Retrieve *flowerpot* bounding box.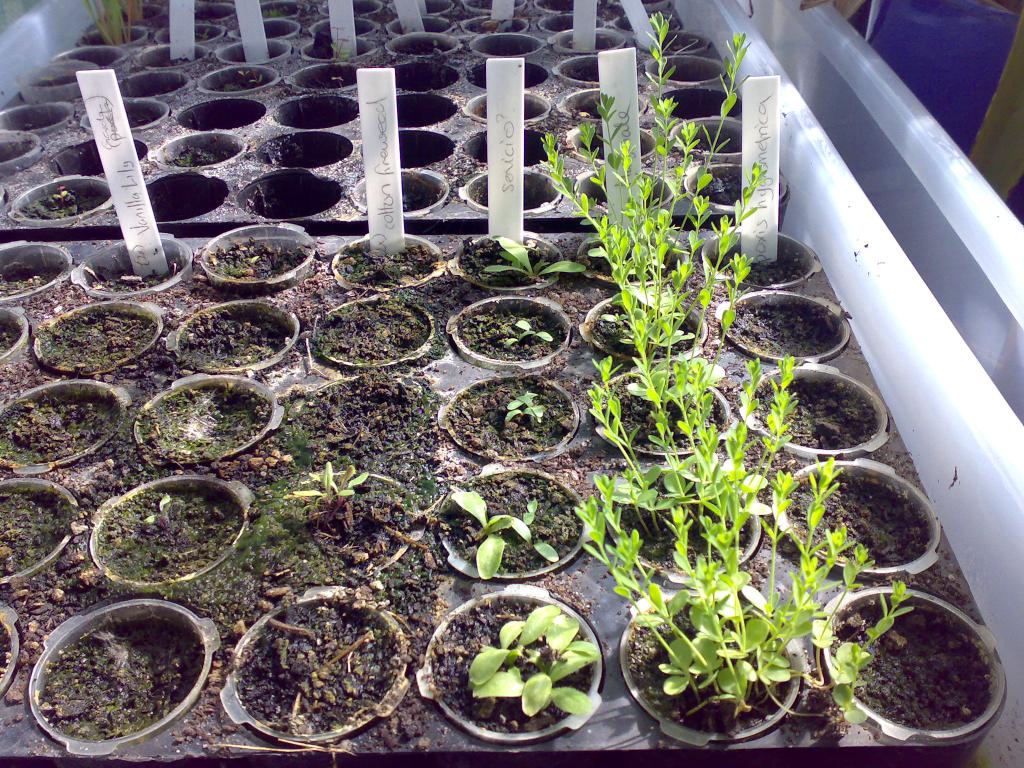
Bounding box: Rect(88, 468, 255, 590).
